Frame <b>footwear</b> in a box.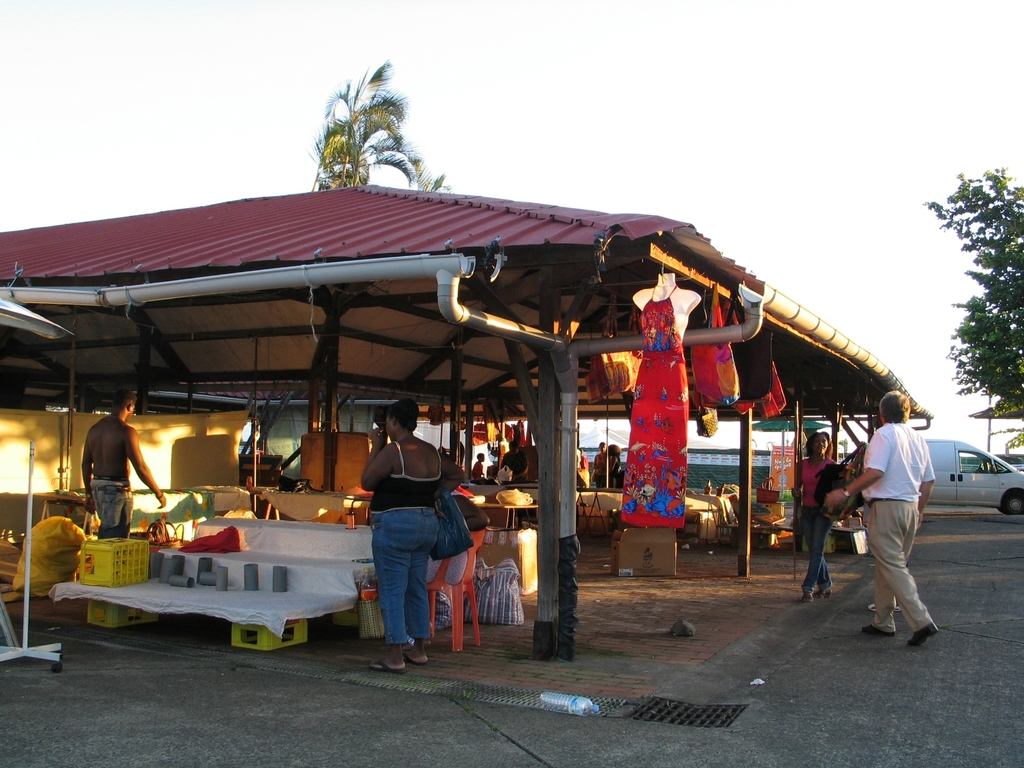
box=[856, 630, 898, 634].
